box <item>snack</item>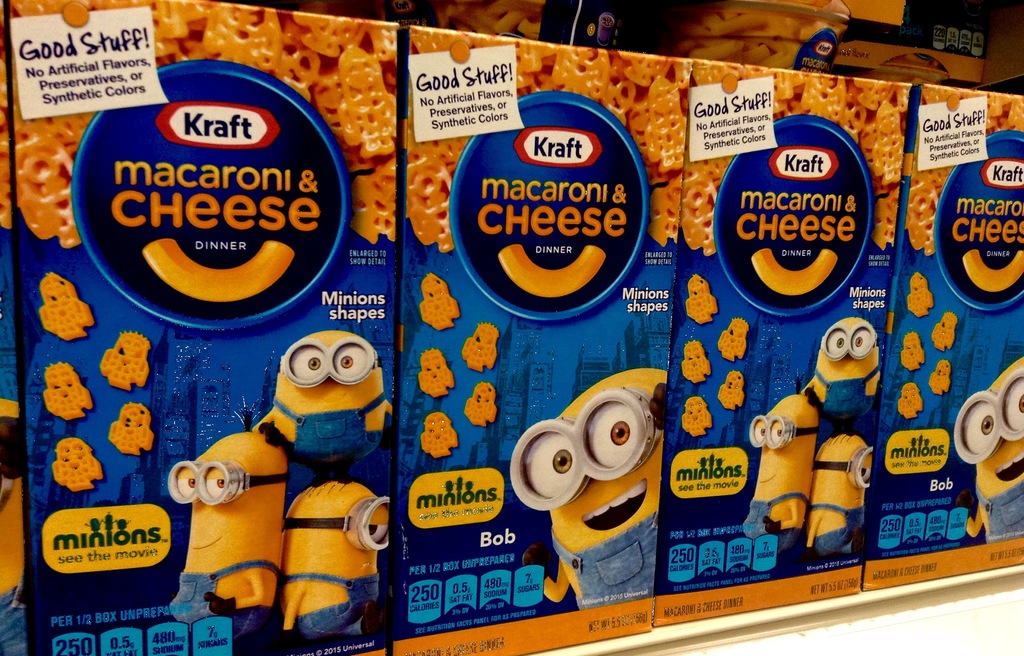
select_region(403, 54, 694, 252)
